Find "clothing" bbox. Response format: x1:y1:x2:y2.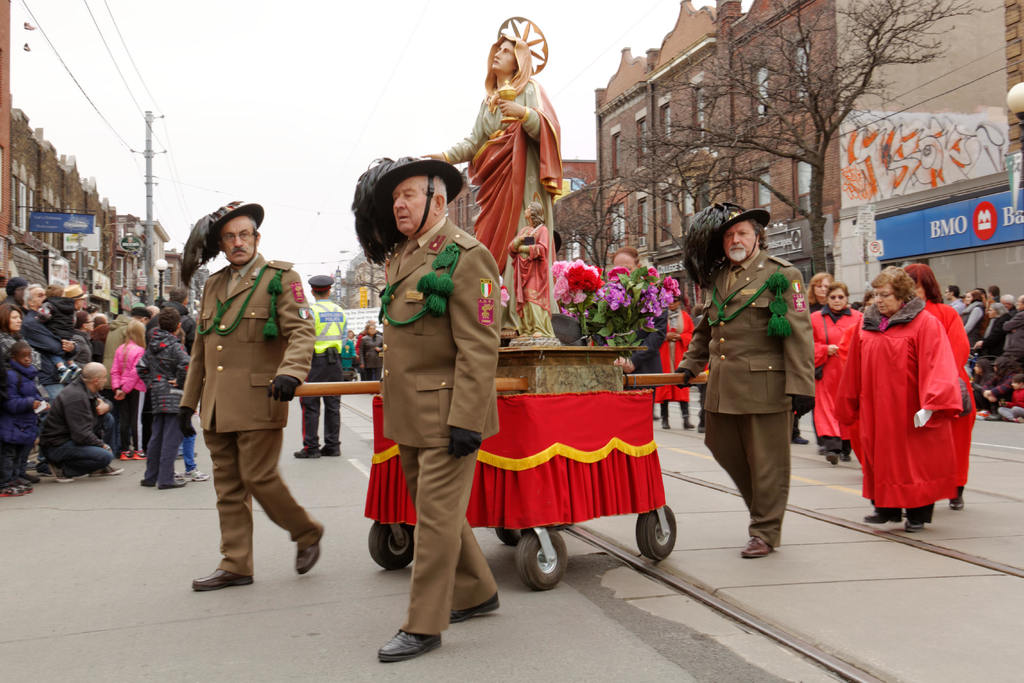
124:394:140:438.
